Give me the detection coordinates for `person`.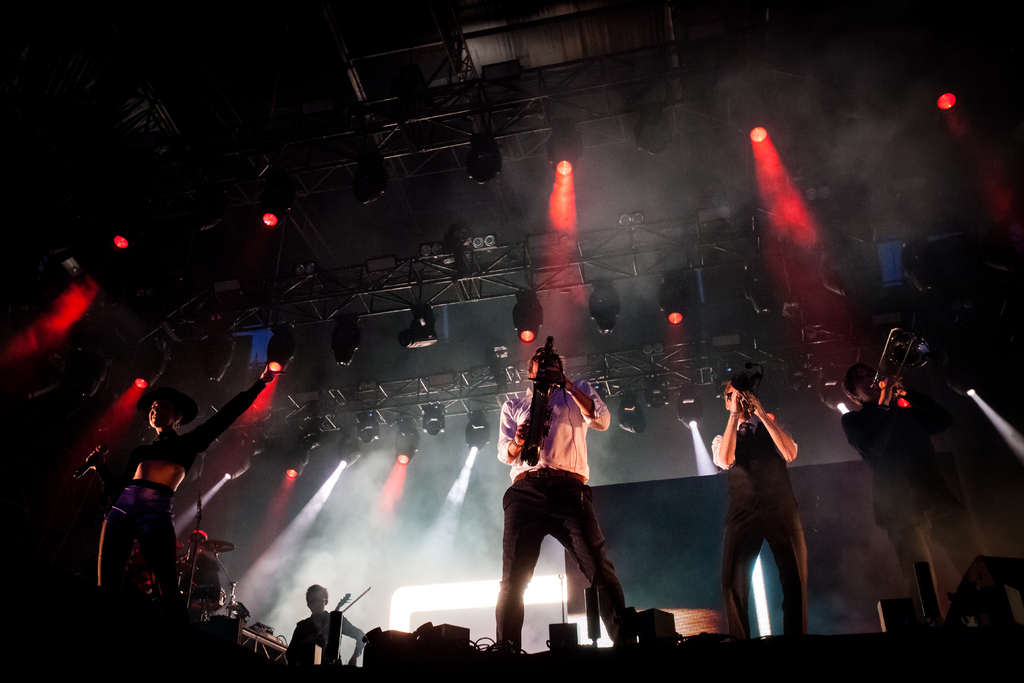
286 582 366 668.
